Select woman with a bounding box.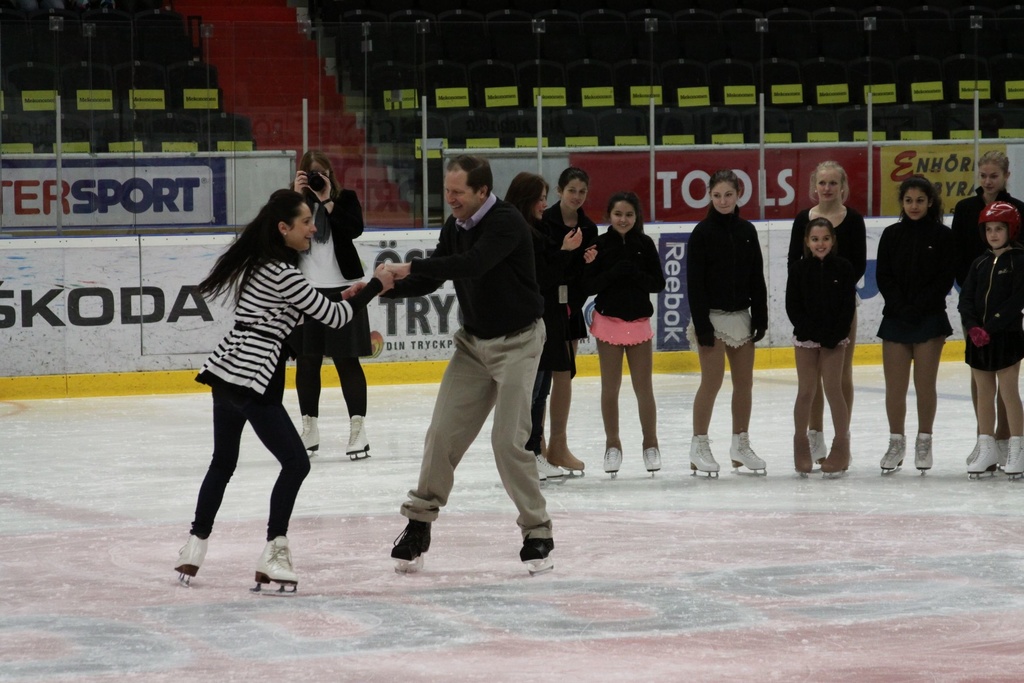
rect(950, 150, 1023, 468).
